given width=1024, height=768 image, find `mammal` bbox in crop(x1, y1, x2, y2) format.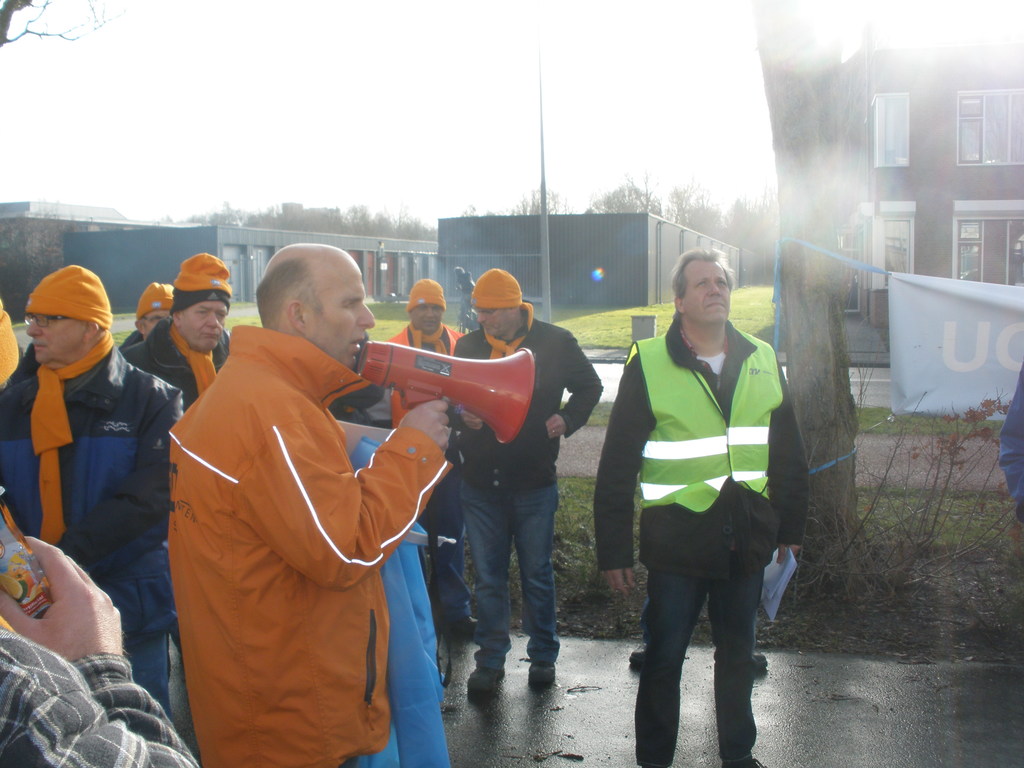
crop(0, 532, 200, 767).
